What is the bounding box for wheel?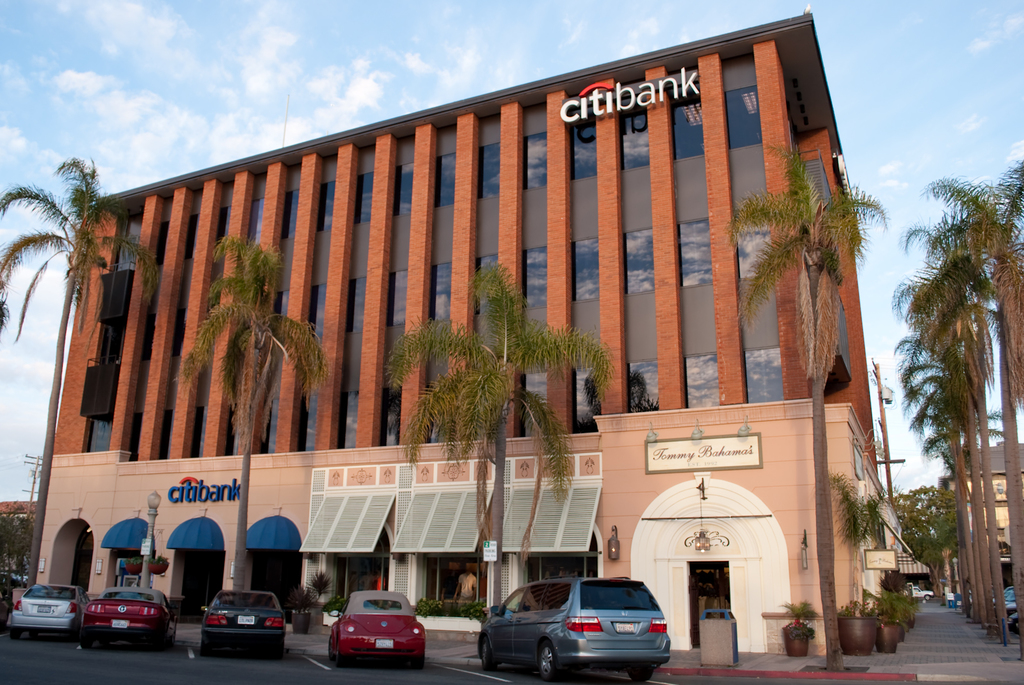
[left=10, top=629, right=21, bottom=640].
